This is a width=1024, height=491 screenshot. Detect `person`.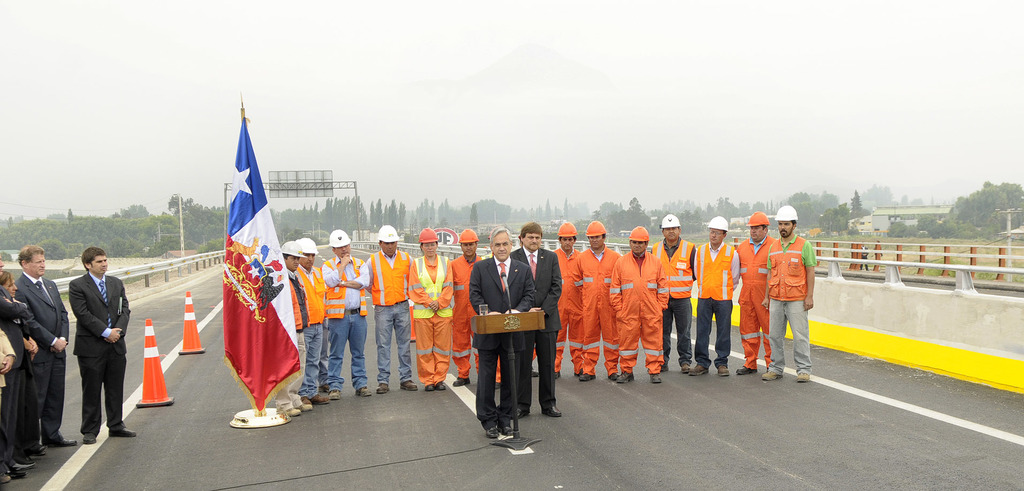
pyautogui.locateOnScreen(451, 227, 483, 385).
